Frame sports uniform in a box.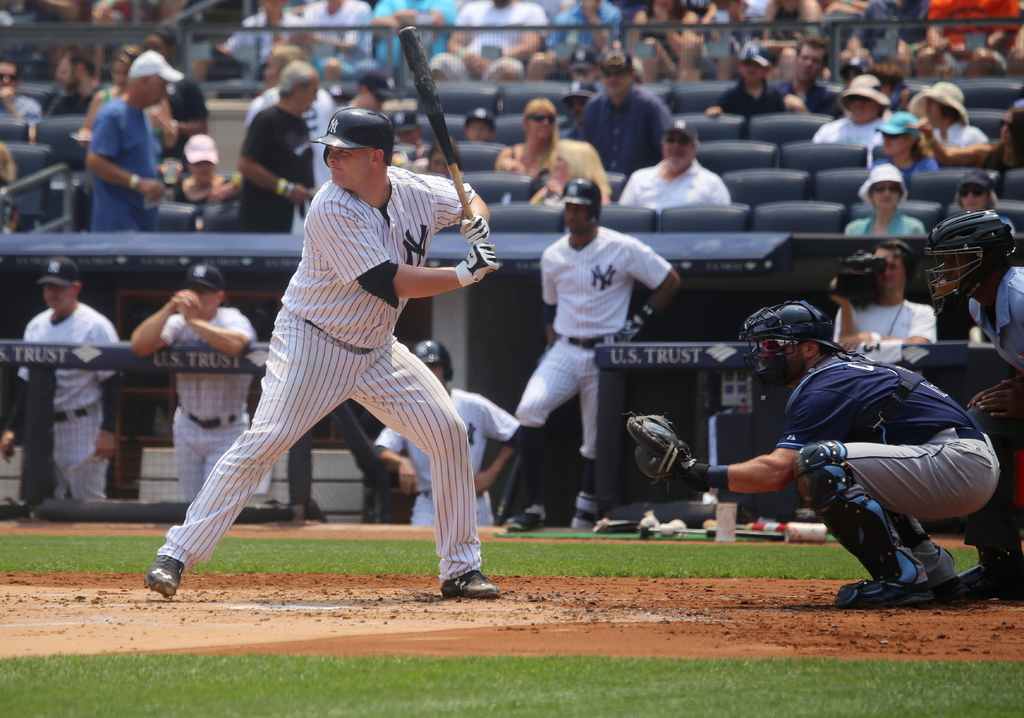
[left=921, top=193, right=1023, bottom=598].
